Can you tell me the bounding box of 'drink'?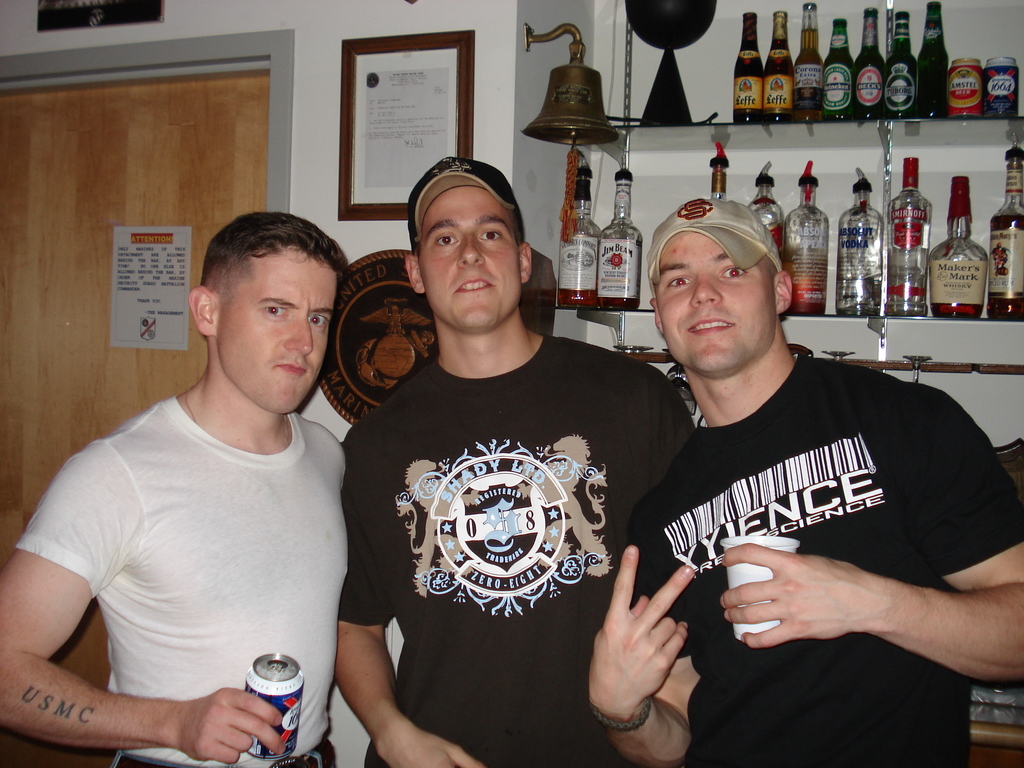
988/132/1023/320.
